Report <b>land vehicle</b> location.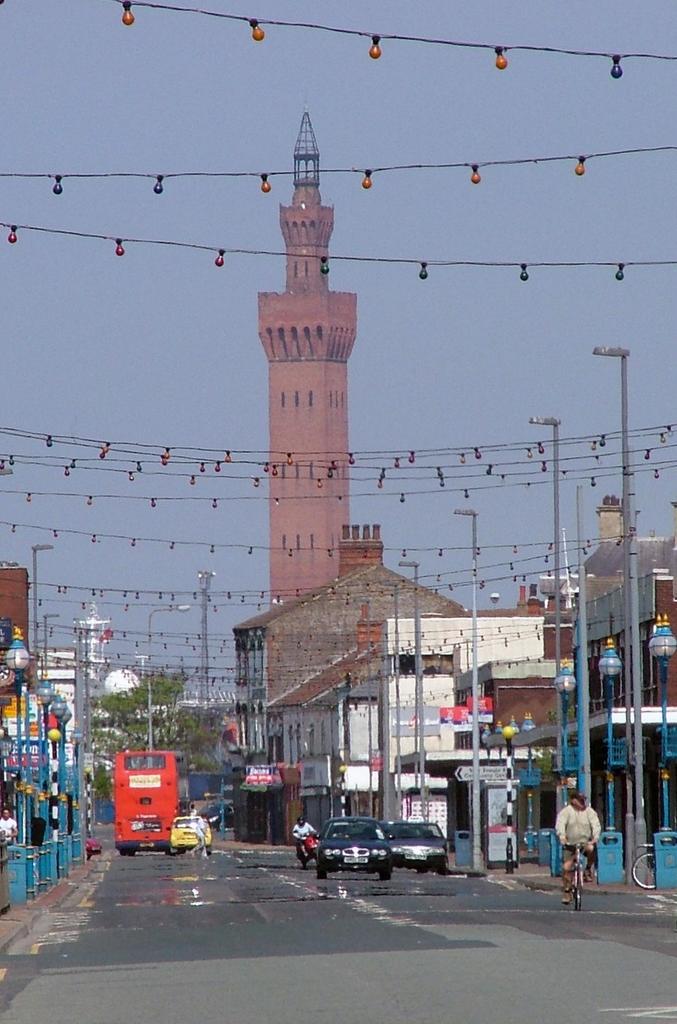
Report: (x1=303, y1=812, x2=456, y2=870).
